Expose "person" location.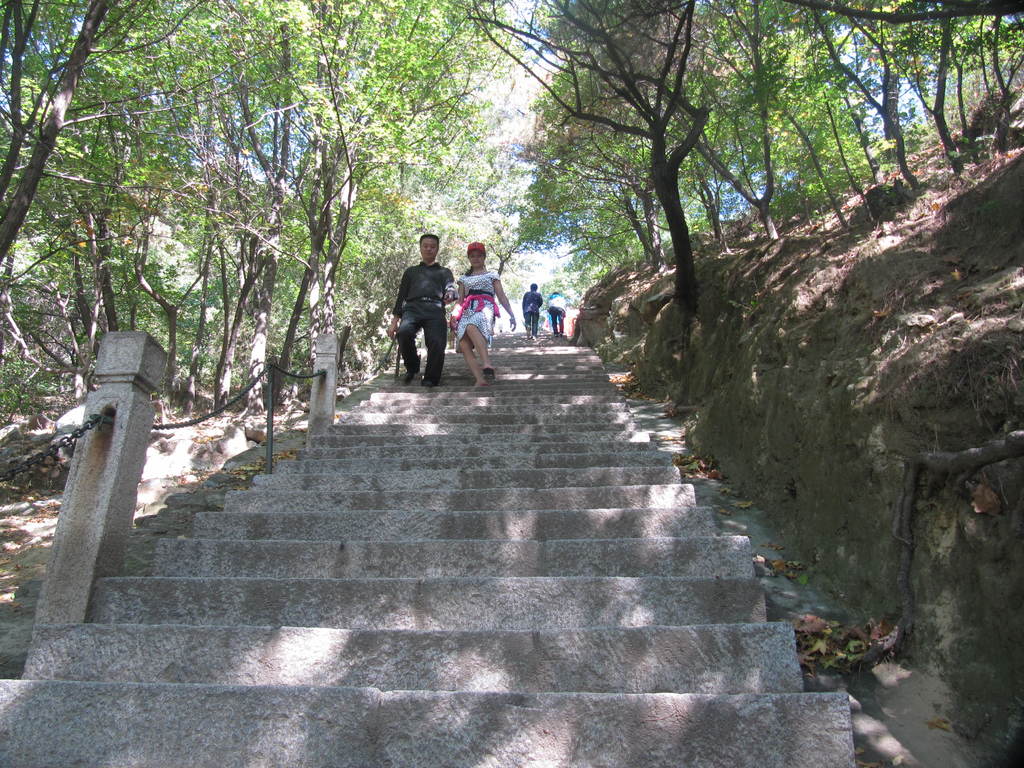
Exposed at Rect(547, 286, 572, 335).
